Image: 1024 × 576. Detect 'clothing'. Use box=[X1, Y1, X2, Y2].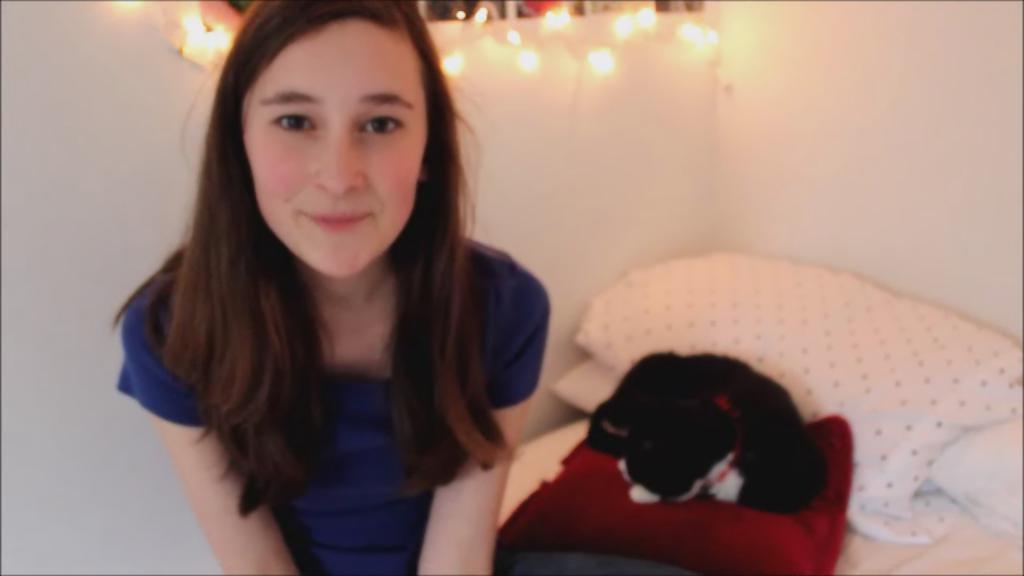
box=[109, 170, 531, 547].
